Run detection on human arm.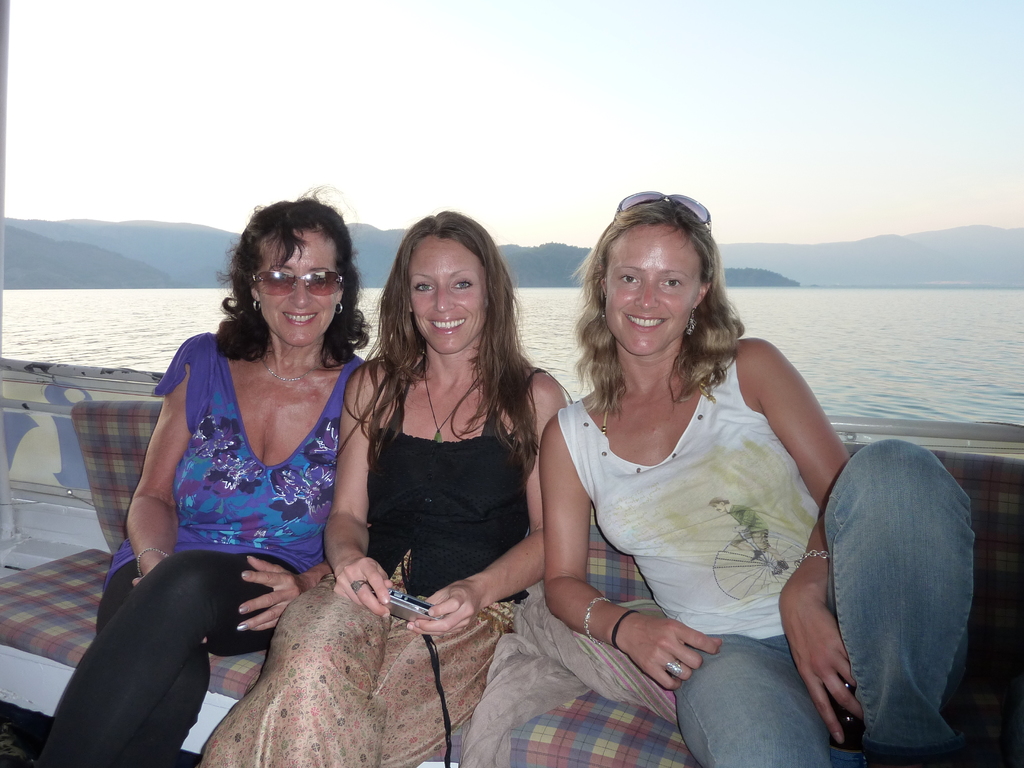
Result: locate(502, 424, 627, 637).
